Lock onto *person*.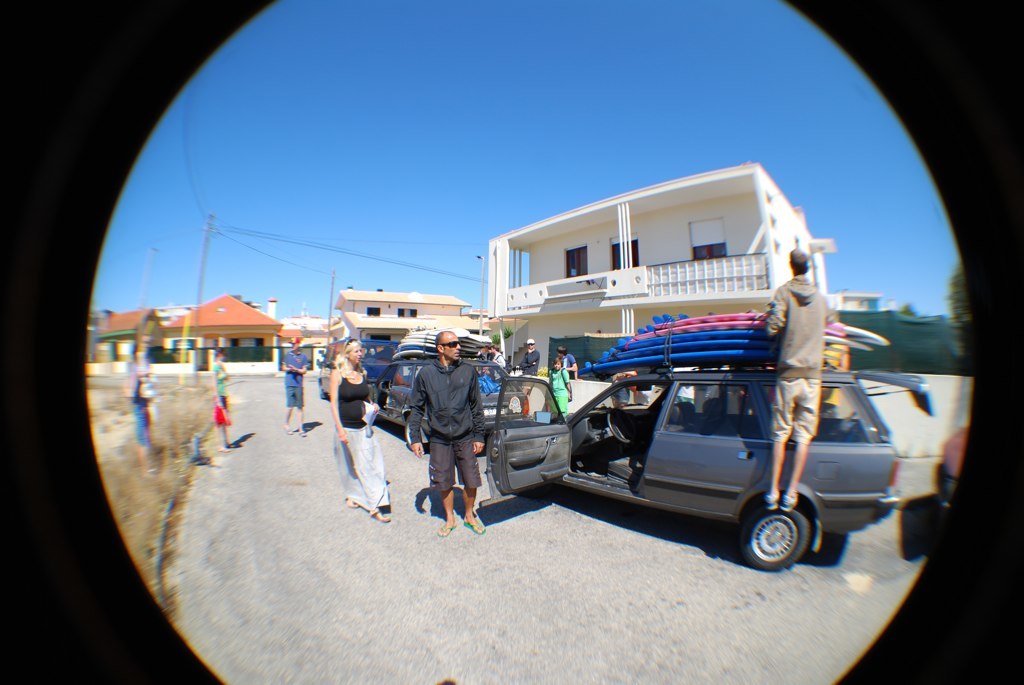
Locked: pyautogui.locateOnScreen(610, 370, 641, 422).
